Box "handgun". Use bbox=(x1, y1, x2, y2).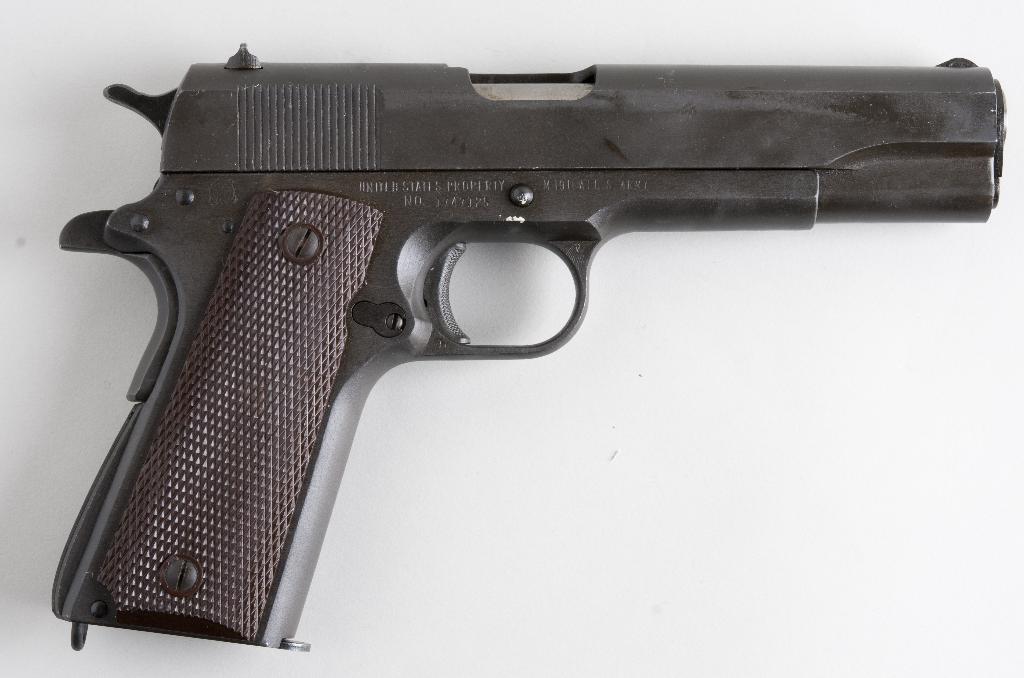
bbox=(51, 44, 1006, 652).
